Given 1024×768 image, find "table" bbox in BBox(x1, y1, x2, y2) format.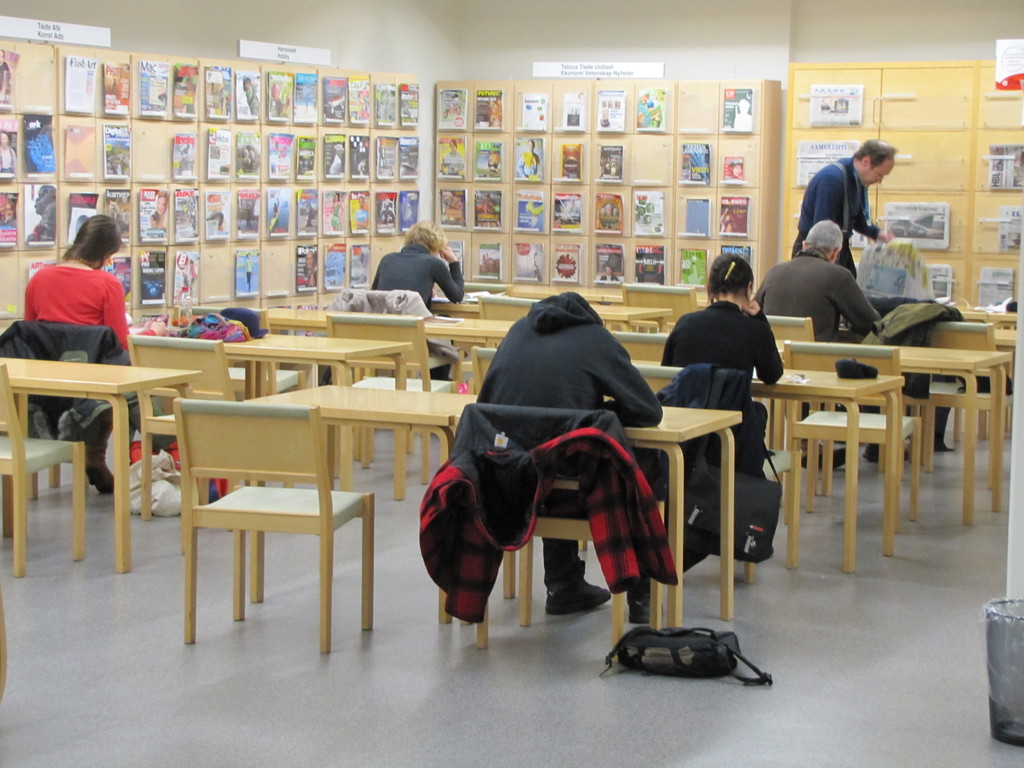
BBox(7, 344, 185, 561).
